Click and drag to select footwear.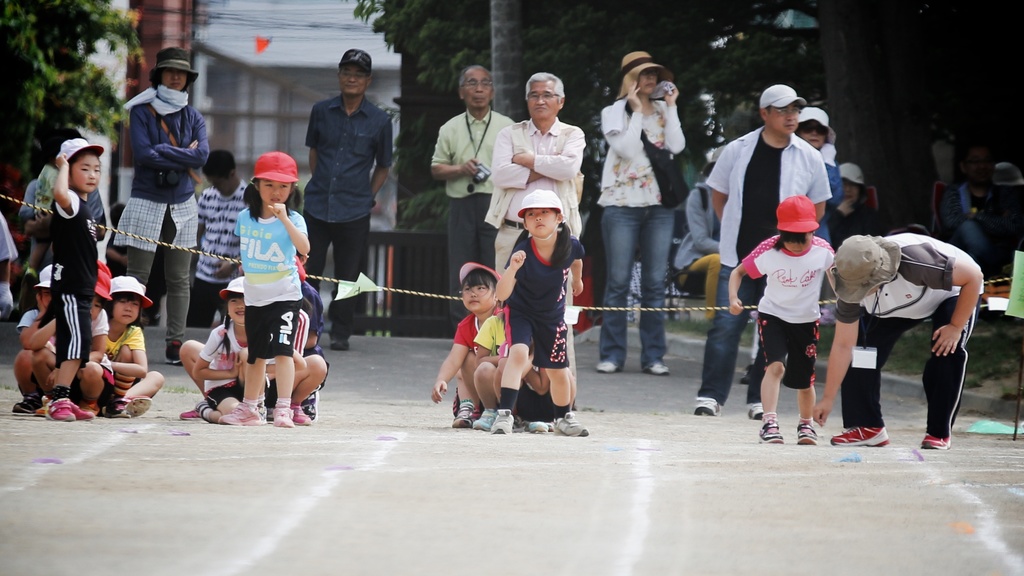
Selection: crop(548, 412, 591, 442).
